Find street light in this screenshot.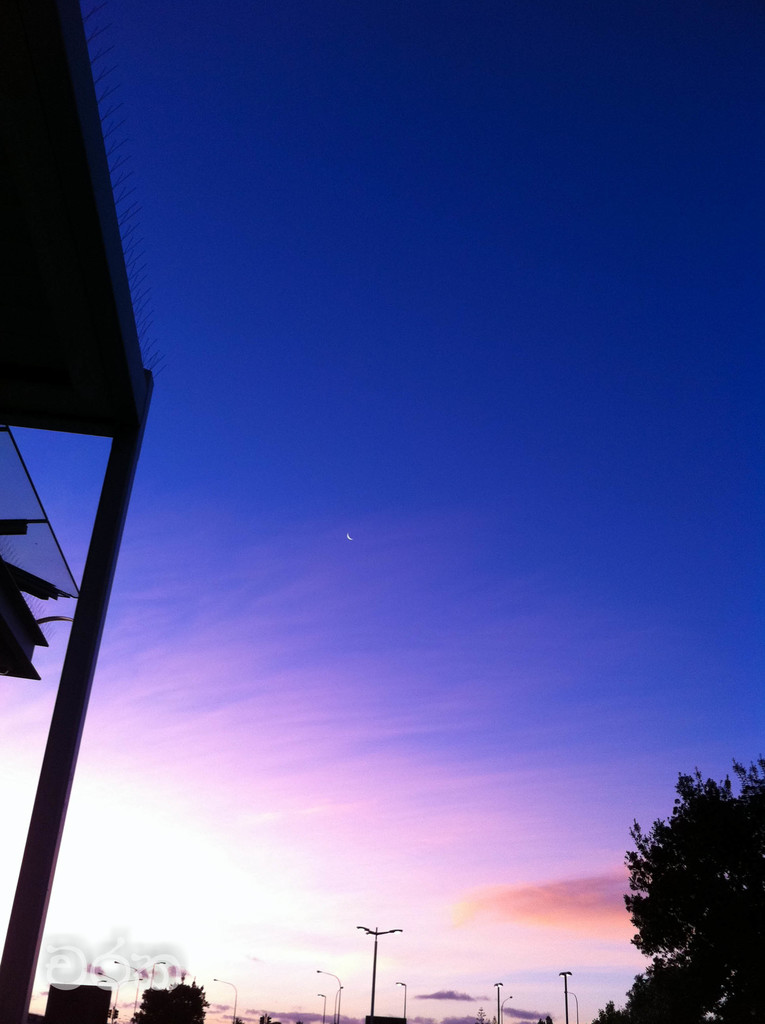
The bounding box for street light is box(316, 991, 330, 1023).
